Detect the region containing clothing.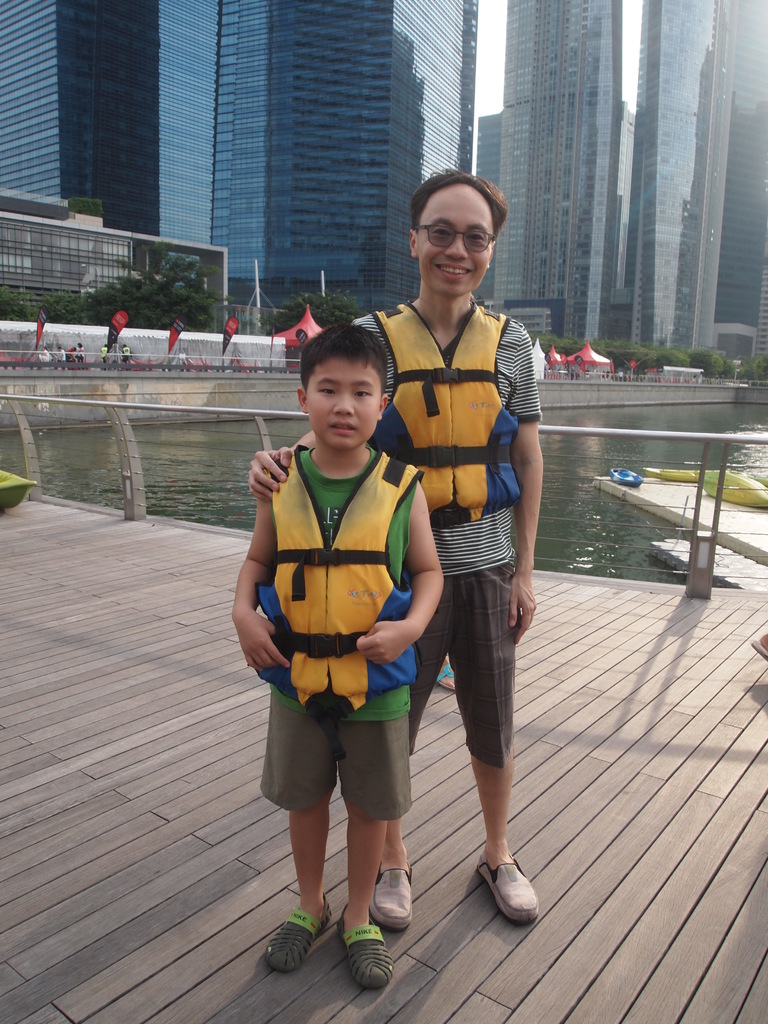
Rect(567, 366, 576, 381).
